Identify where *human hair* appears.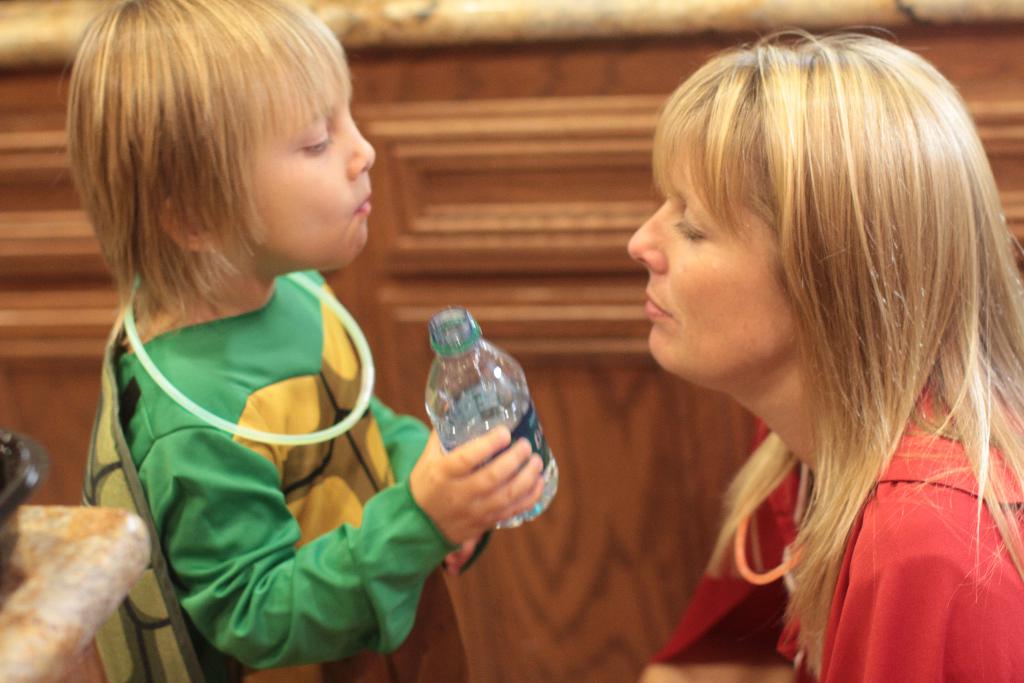
Appears at 638 20 1002 591.
